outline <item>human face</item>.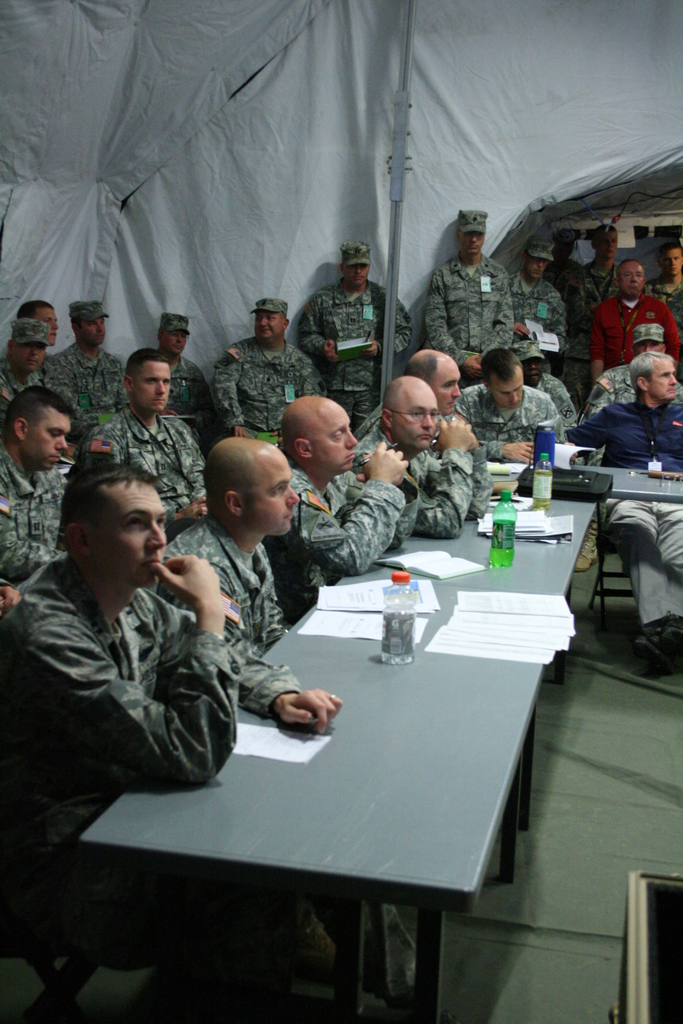
Outline: {"left": 92, "top": 482, "right": 172, "bottom": 586}.
